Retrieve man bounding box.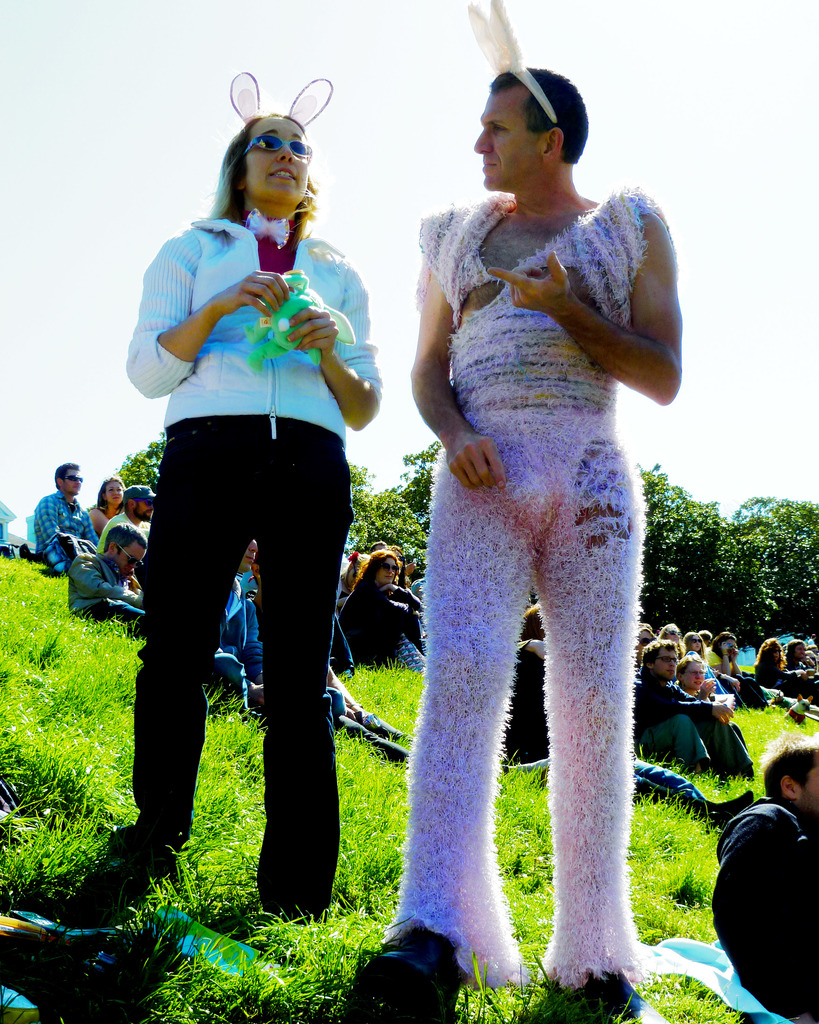
Bounding box: [x1=370, y1=47, x2=685, y2=991].
